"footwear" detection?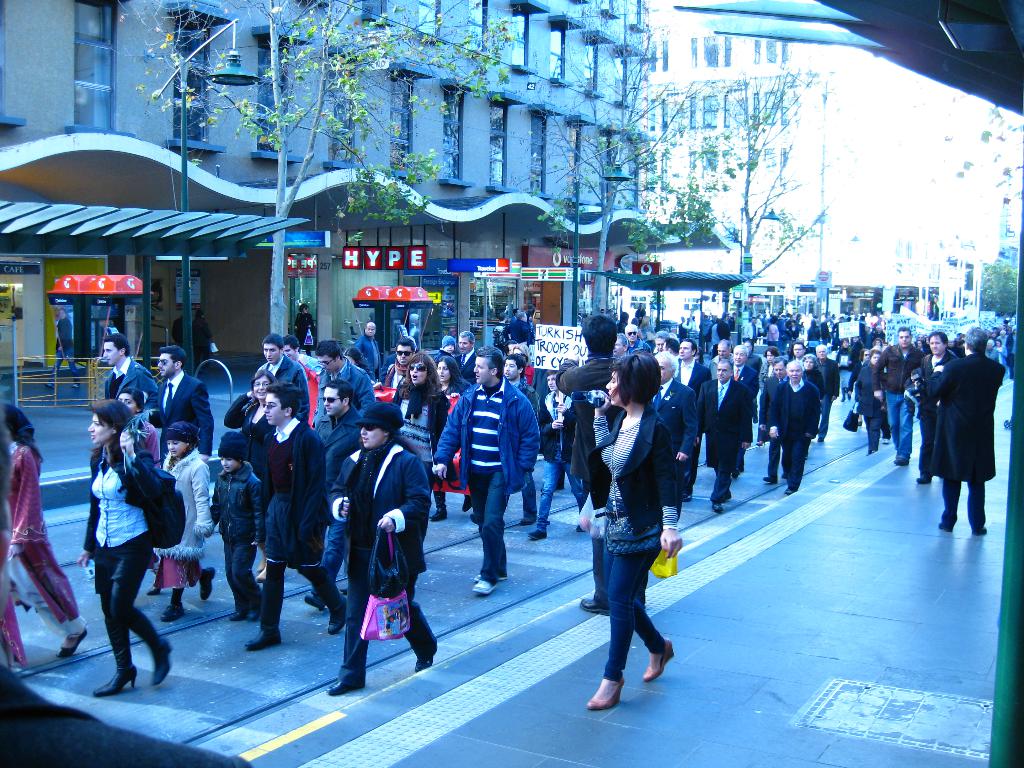
bbox=(785, 472, 802, 491)
